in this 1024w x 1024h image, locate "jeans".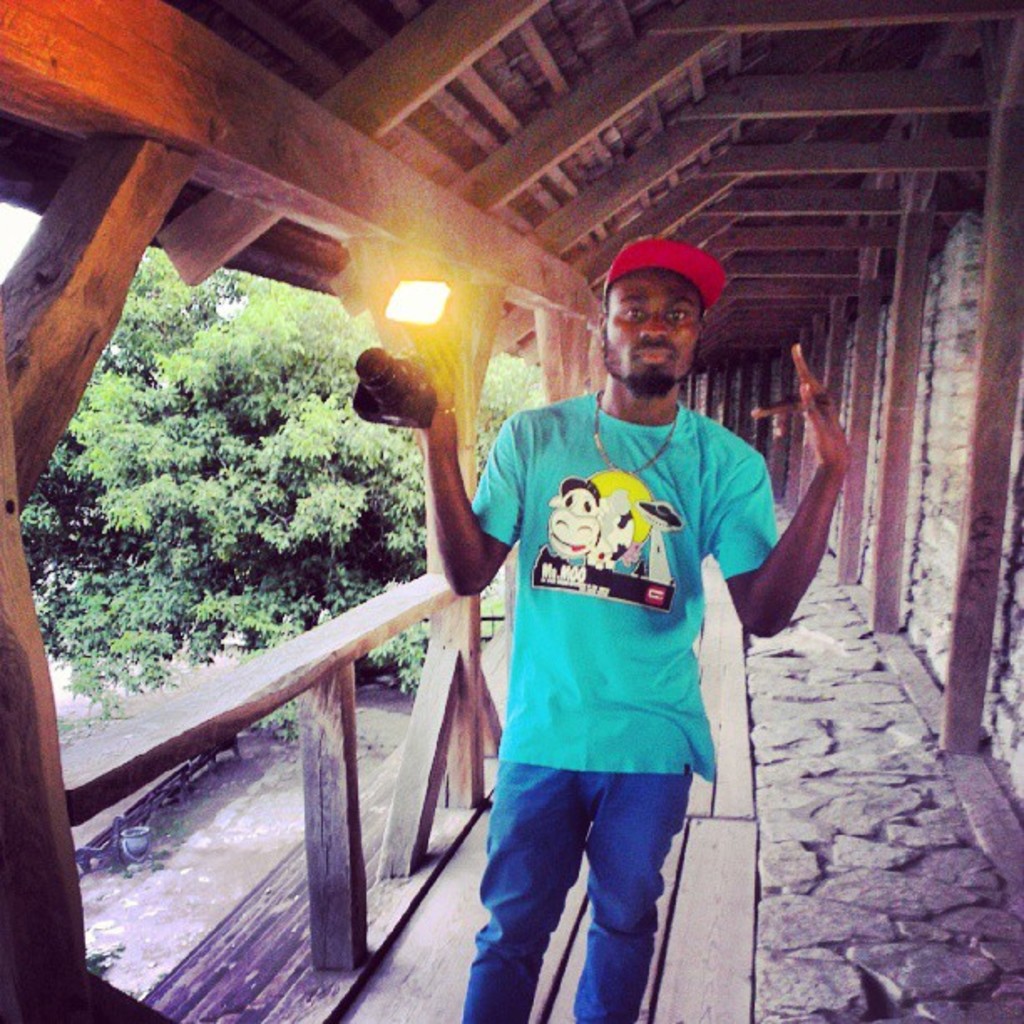
Bounding box: (477,751,701,1002).
